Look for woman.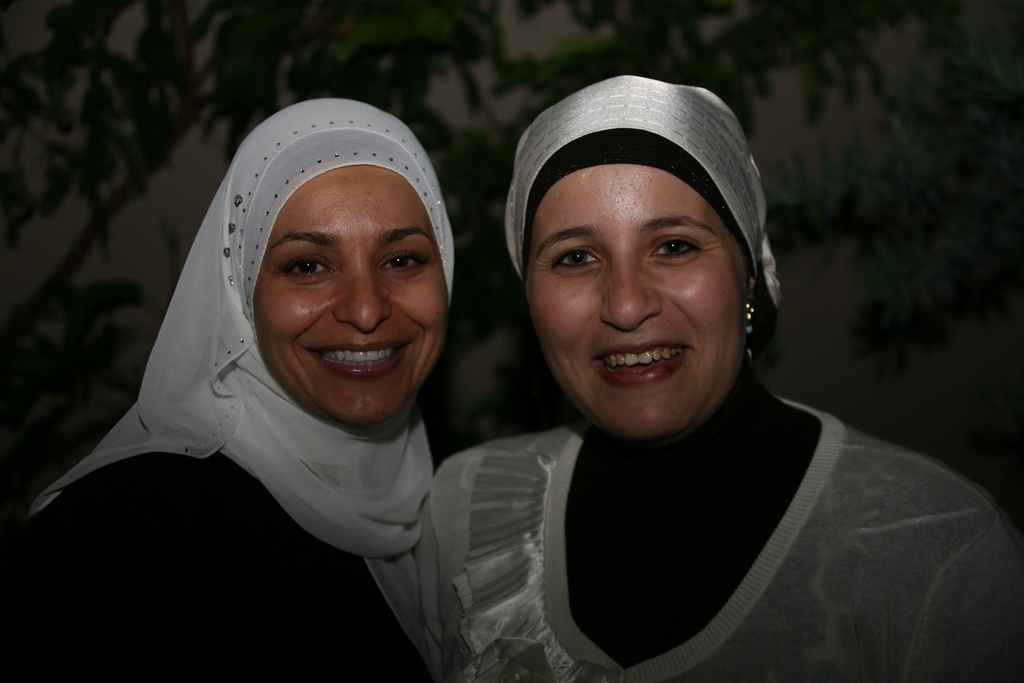
Found: (left=24, top=88, right=544, bottom=659).
